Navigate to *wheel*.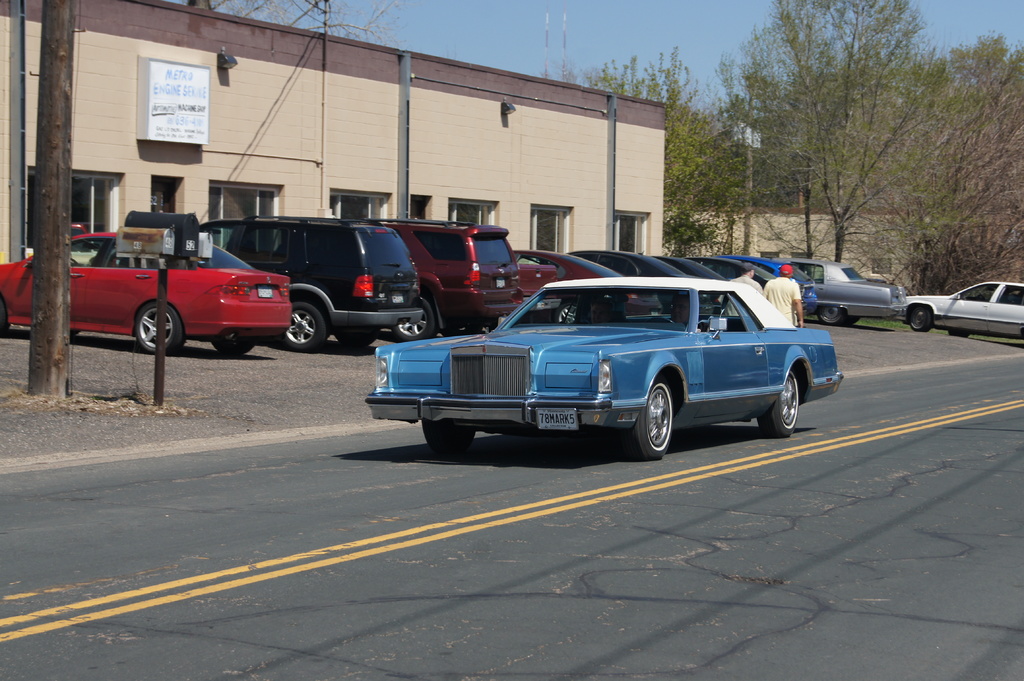
Navigation target: x1=954, y1=332, x2=967, y2=339.
